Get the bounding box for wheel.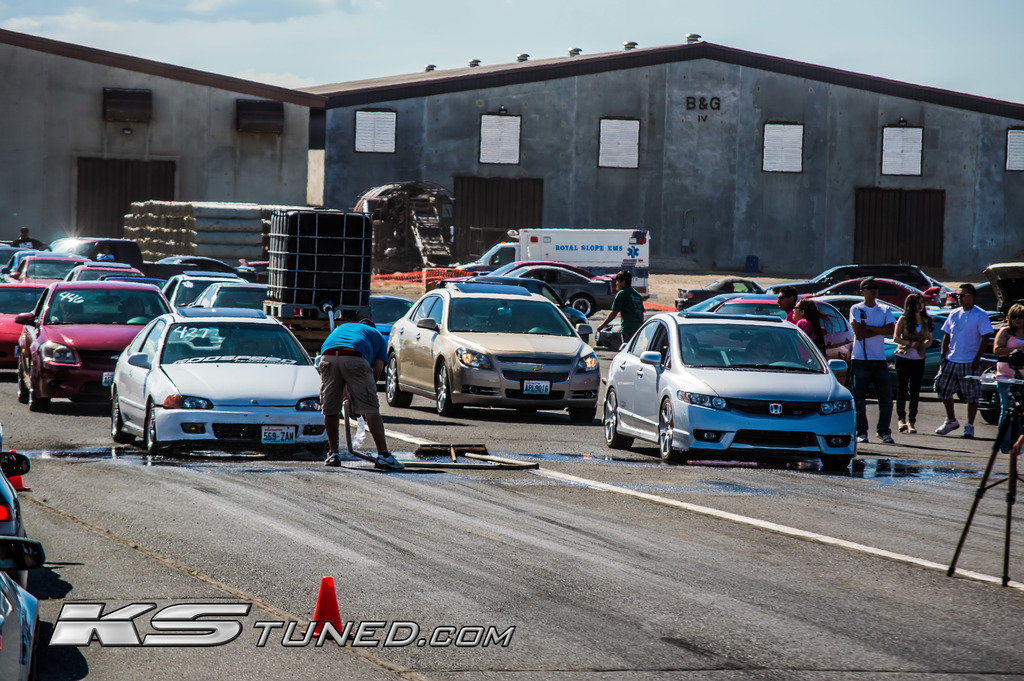
l=981, t=410, r=1000, b=425.
